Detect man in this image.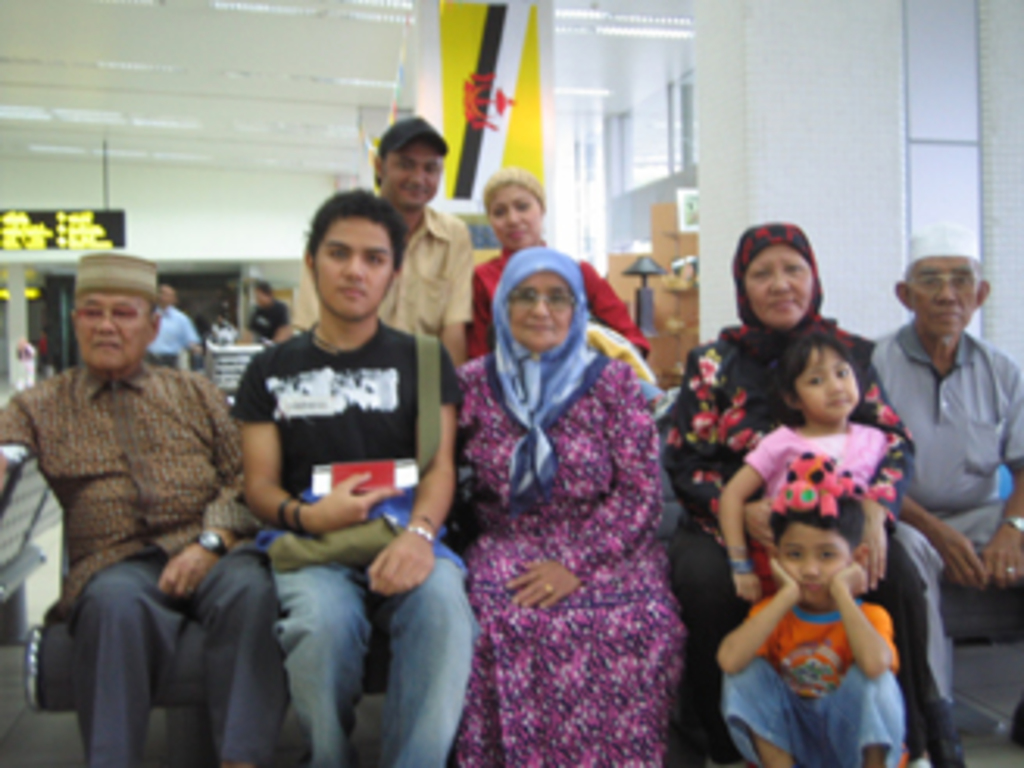
Detection: rect(0, 259, 297, 765).
